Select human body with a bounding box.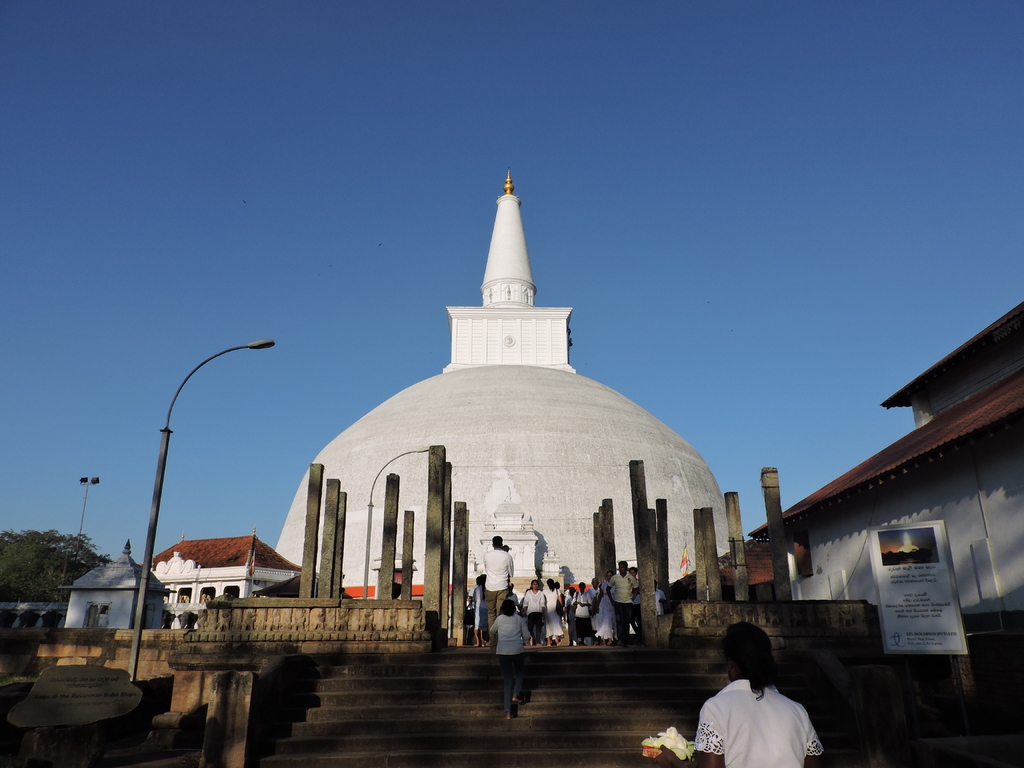
(467,588,484,650).
